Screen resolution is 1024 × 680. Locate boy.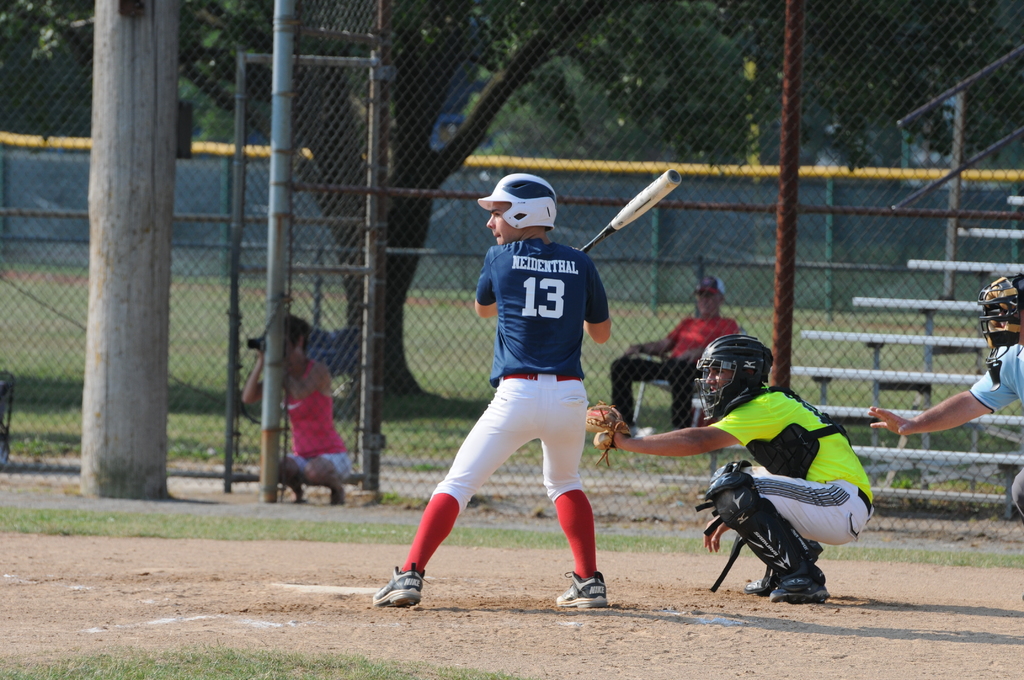
<bbox>372, 175, 610, 608</bbox>.
